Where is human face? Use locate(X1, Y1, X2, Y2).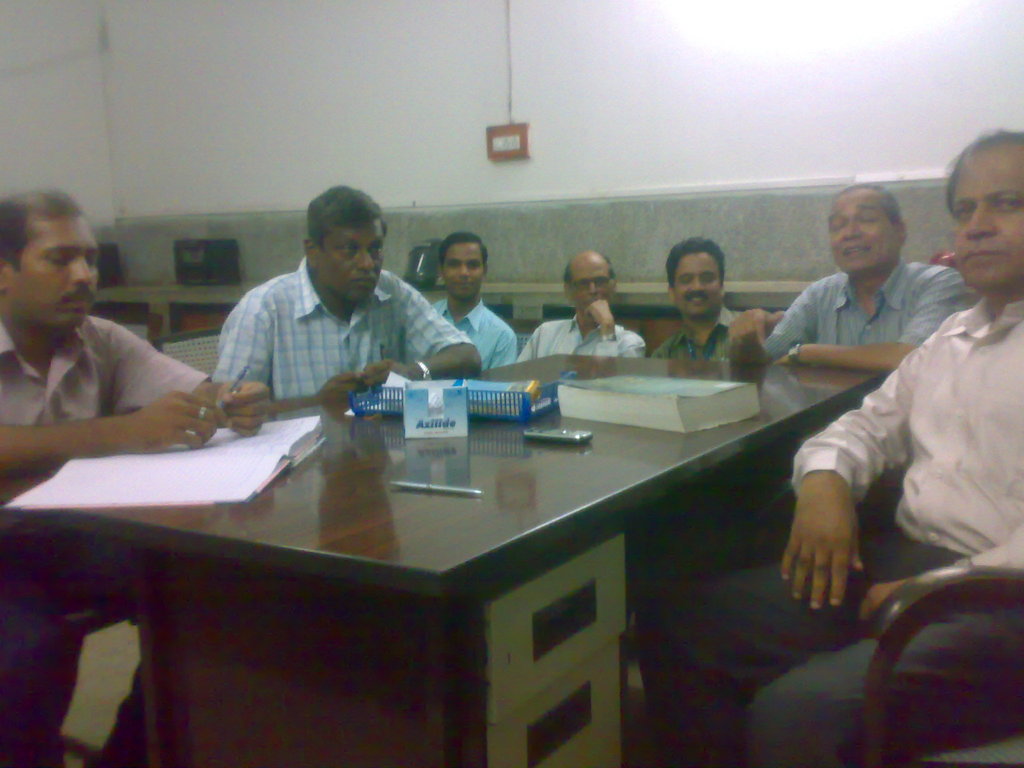
locate(444, 244, 481, 302).
